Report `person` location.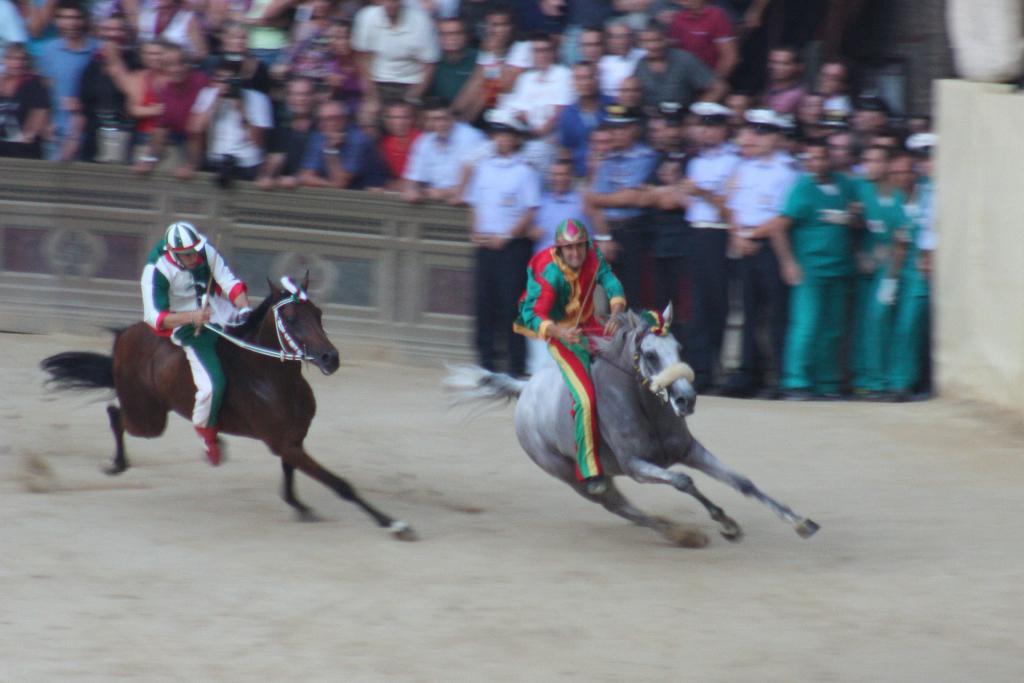
Report: detection(796, 52, 861, 114).
